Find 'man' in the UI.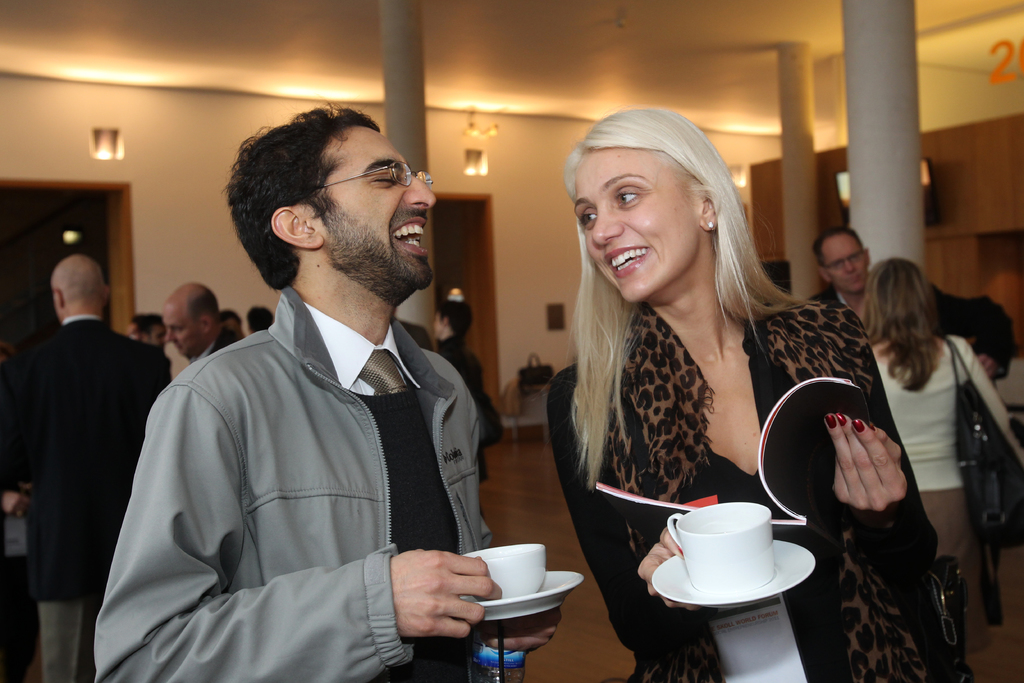
UI element at <bbox>433, 294, 484, 402</bbox>.
